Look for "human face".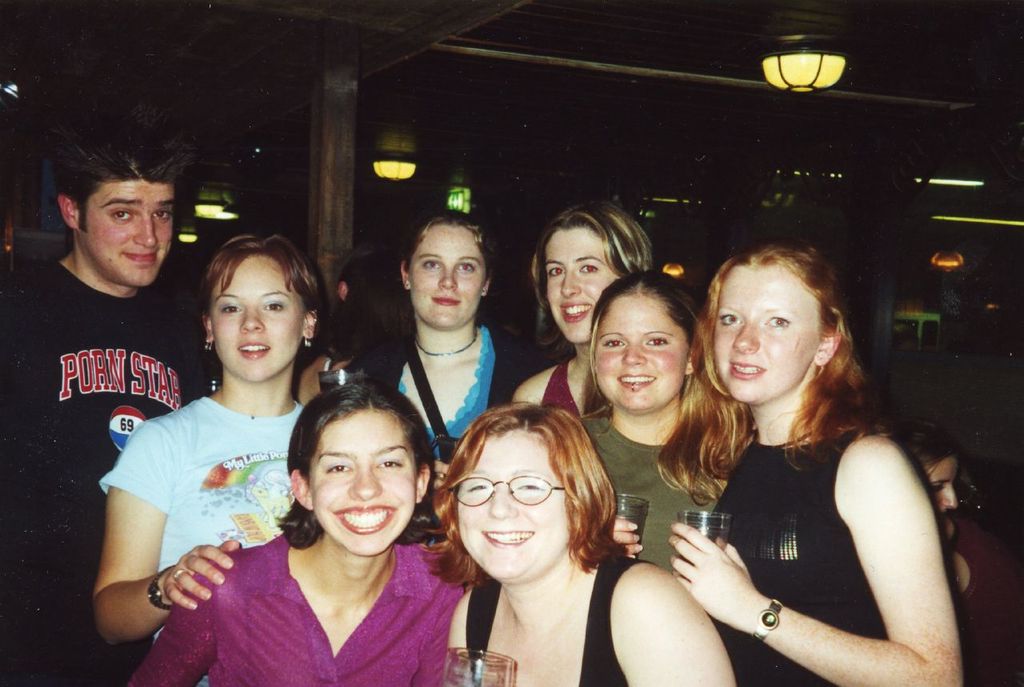
Found: box(302, 408, 412, 552).
